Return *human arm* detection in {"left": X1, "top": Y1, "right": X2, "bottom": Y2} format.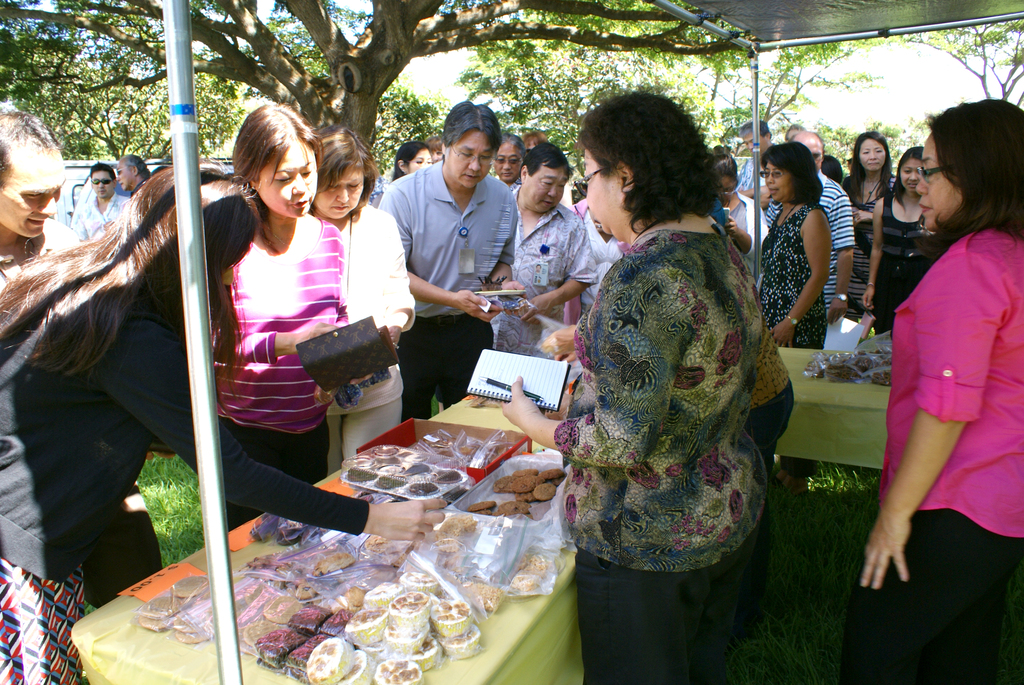
{"left": 484, "top": 185, "right": 526, "bottom": 309}.
